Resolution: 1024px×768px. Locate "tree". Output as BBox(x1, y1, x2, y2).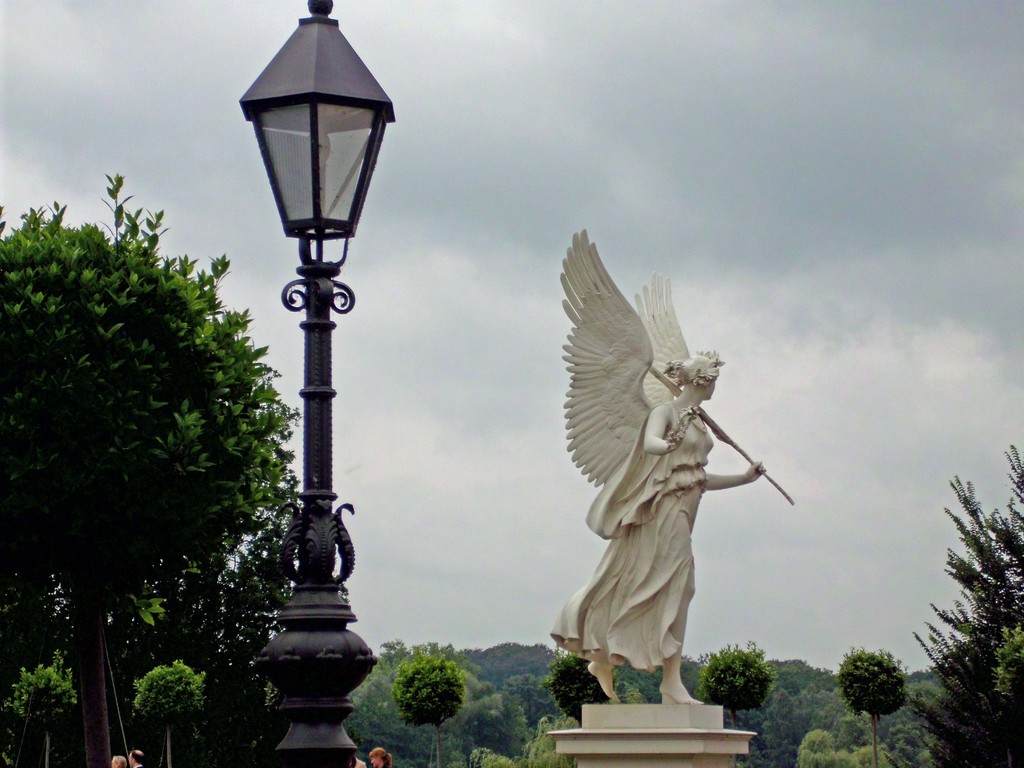
BBox(913, 442, 1023, 764).
